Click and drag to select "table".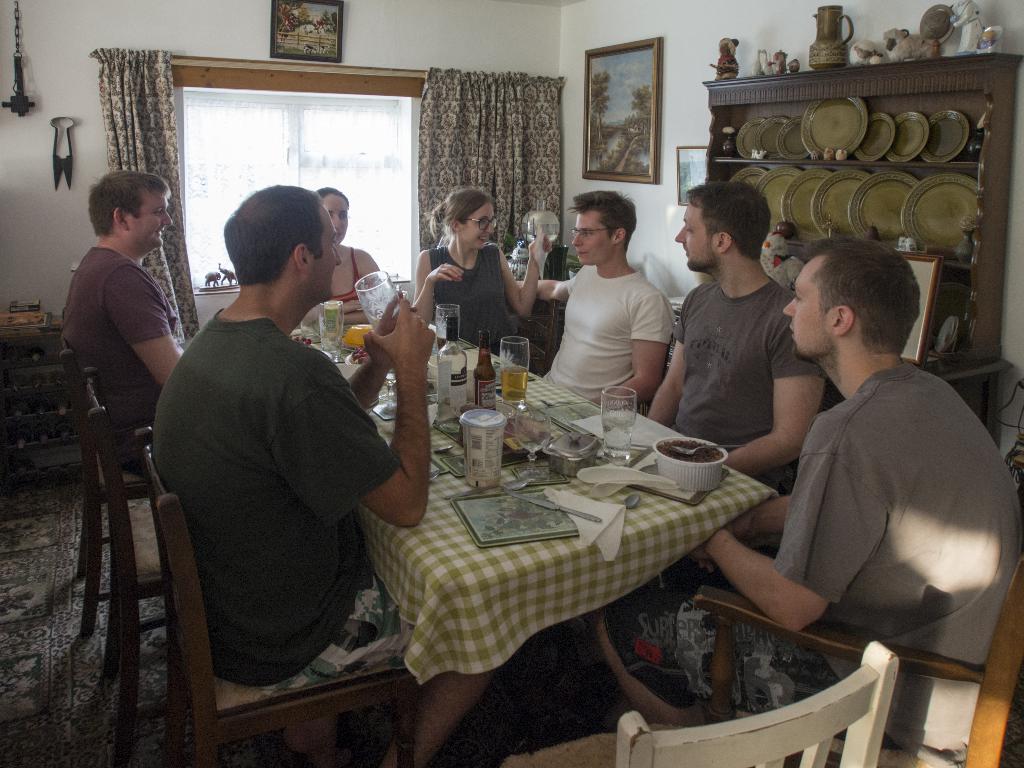
Selection: bbox(0, 299, 65, 479).
